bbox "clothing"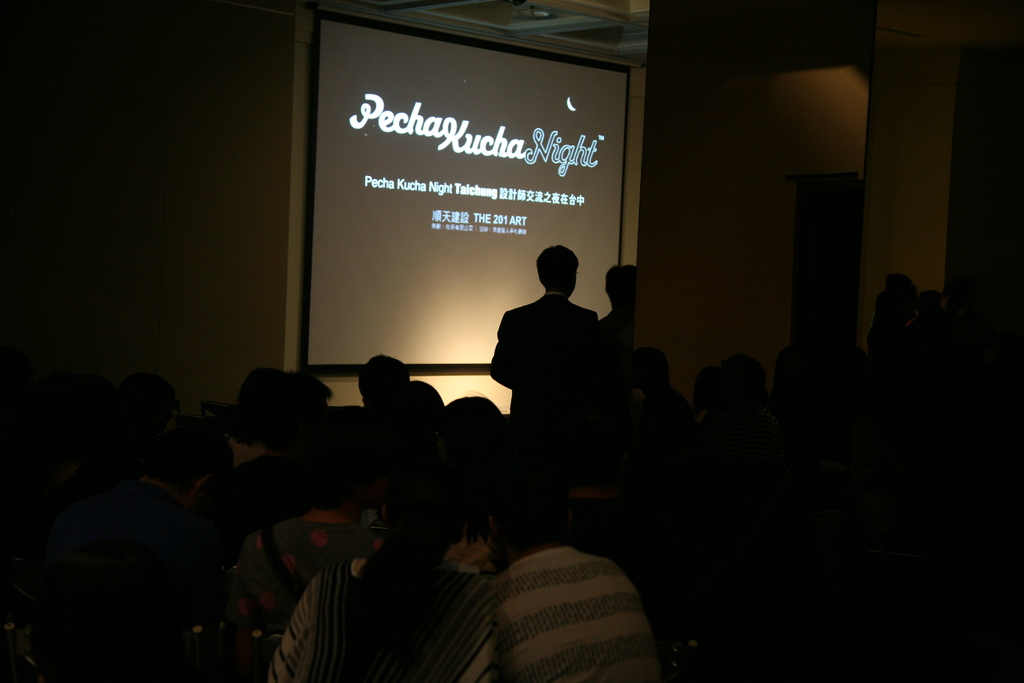
488, 287, 594, 412
